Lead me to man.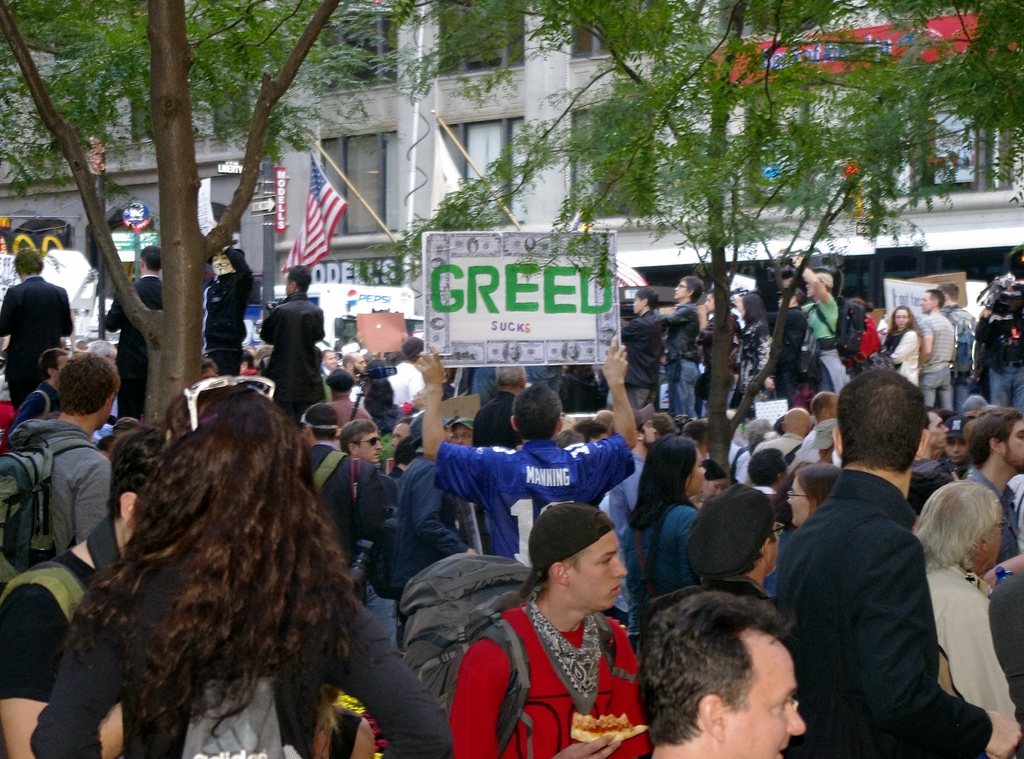
Lead to BBox(650, 593, 806, 758).
